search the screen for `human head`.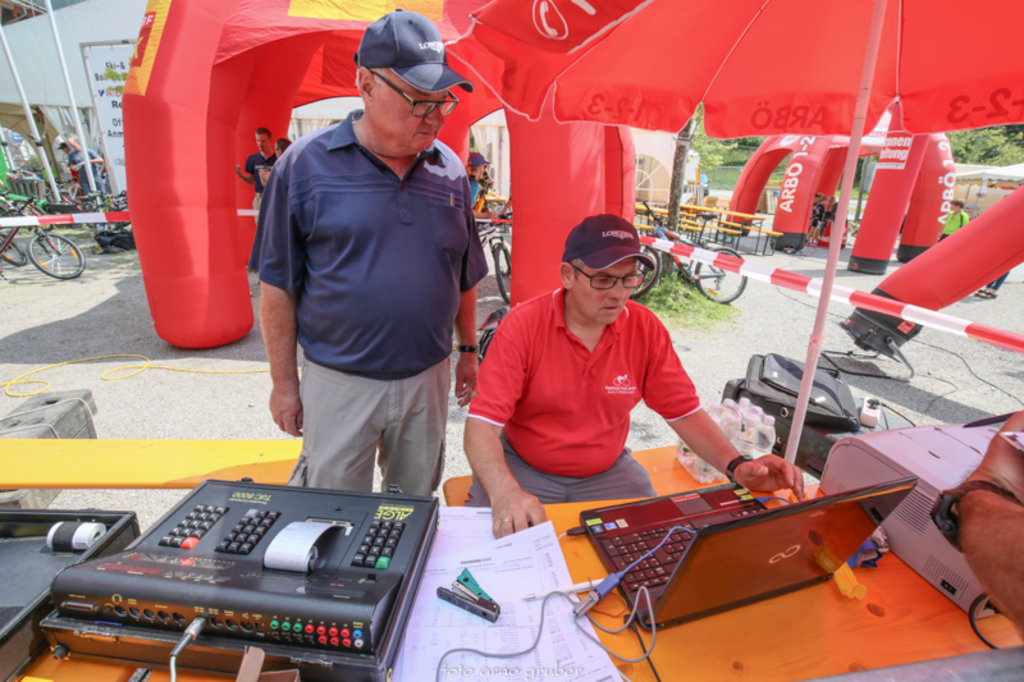
Found at [253, 125, 270, 152].
